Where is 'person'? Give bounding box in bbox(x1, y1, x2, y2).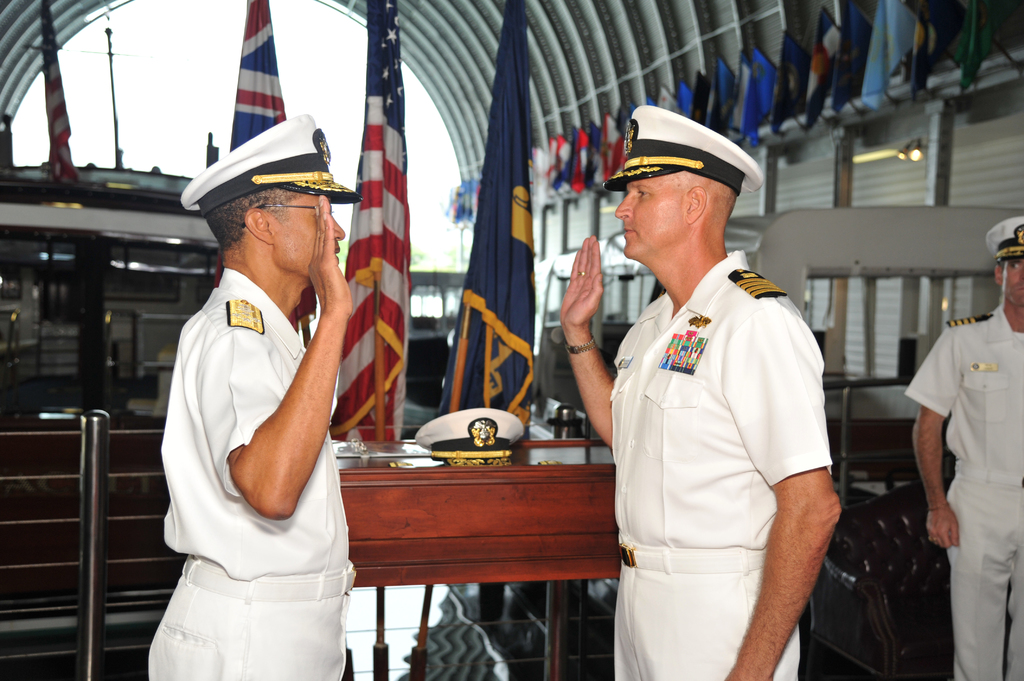
bbox(153, 190, 363, 680).
